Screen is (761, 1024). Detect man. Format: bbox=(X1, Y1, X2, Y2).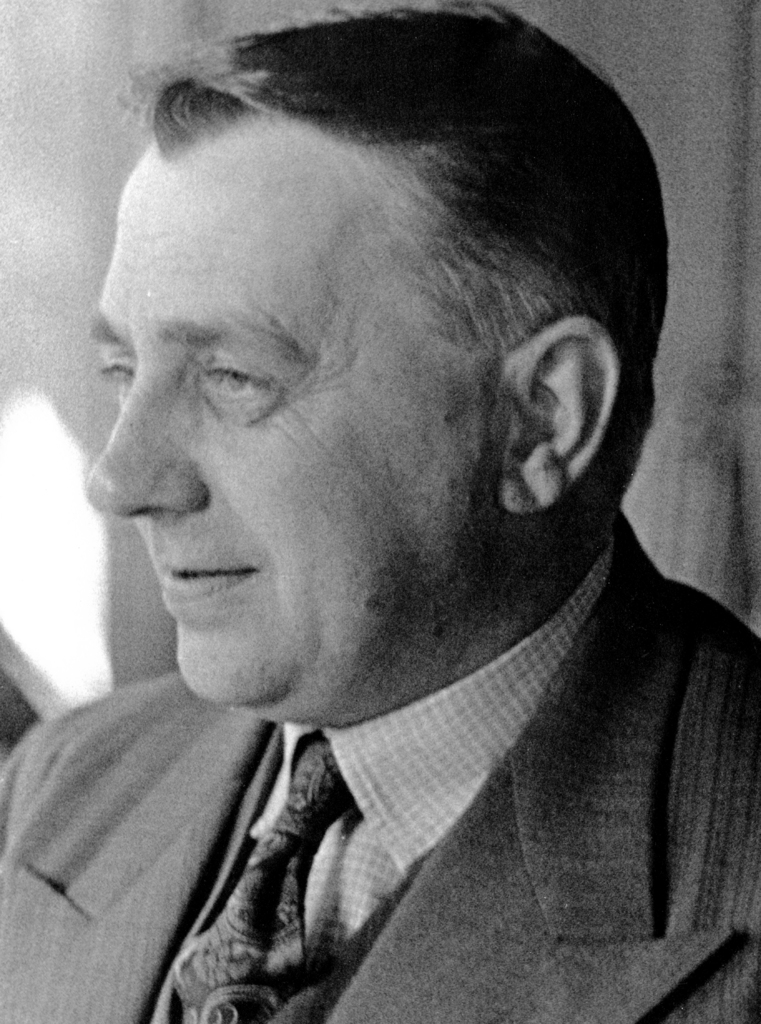
bbox=(0, 35, 760, 999).
